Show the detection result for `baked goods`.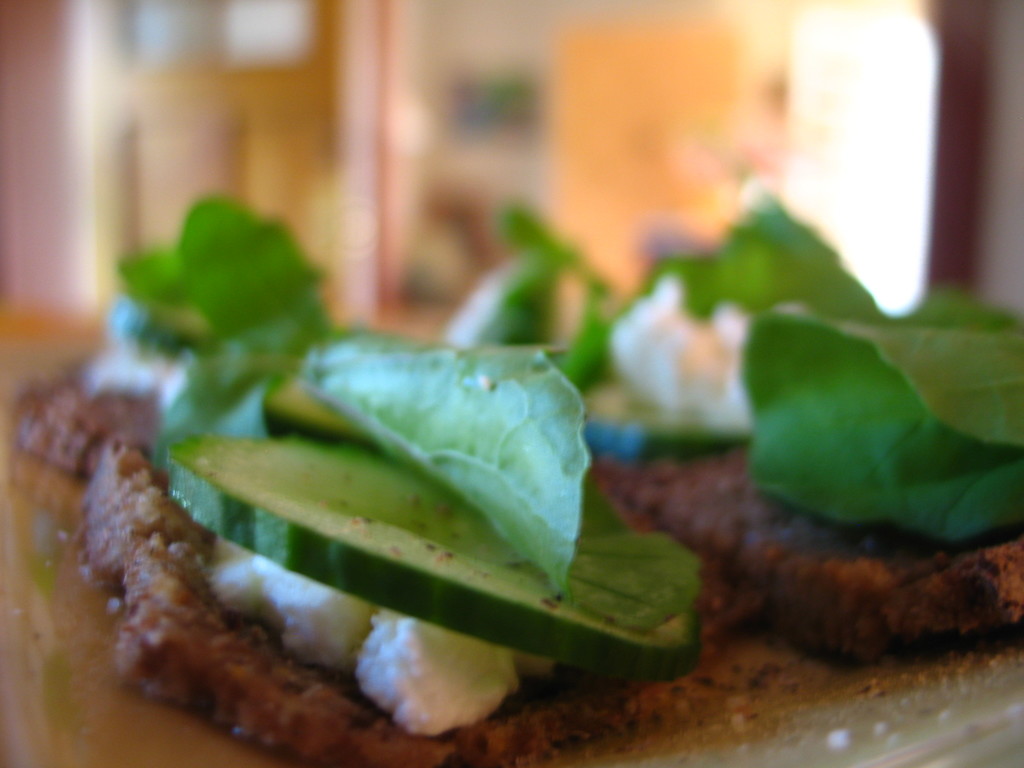
72/439/767/767.
